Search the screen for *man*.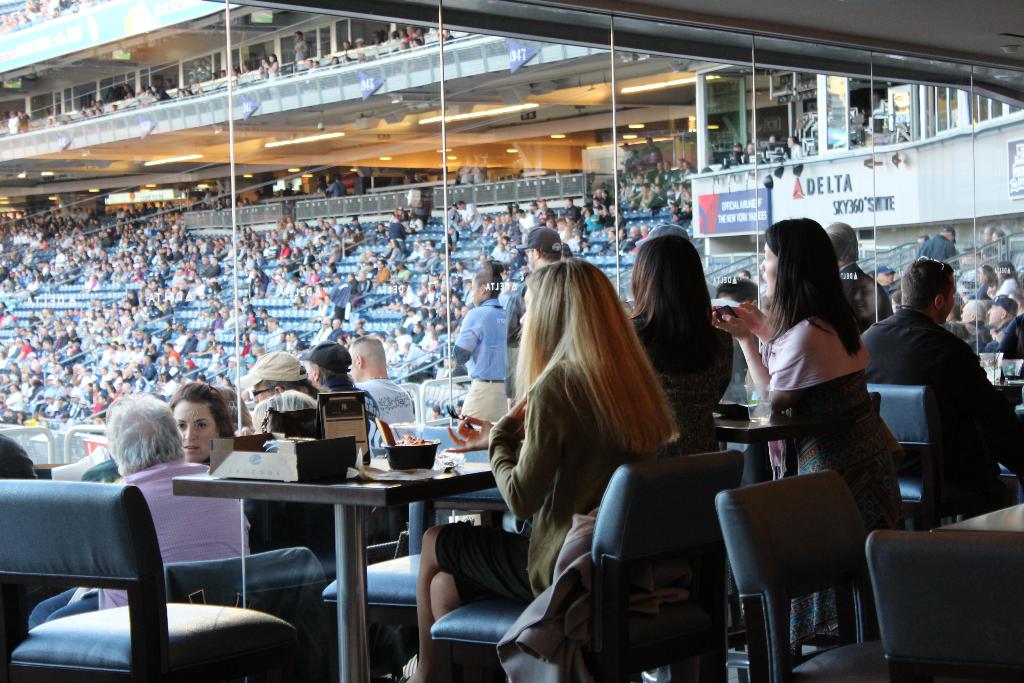
Found at crop(956, 295, 989, 347).
